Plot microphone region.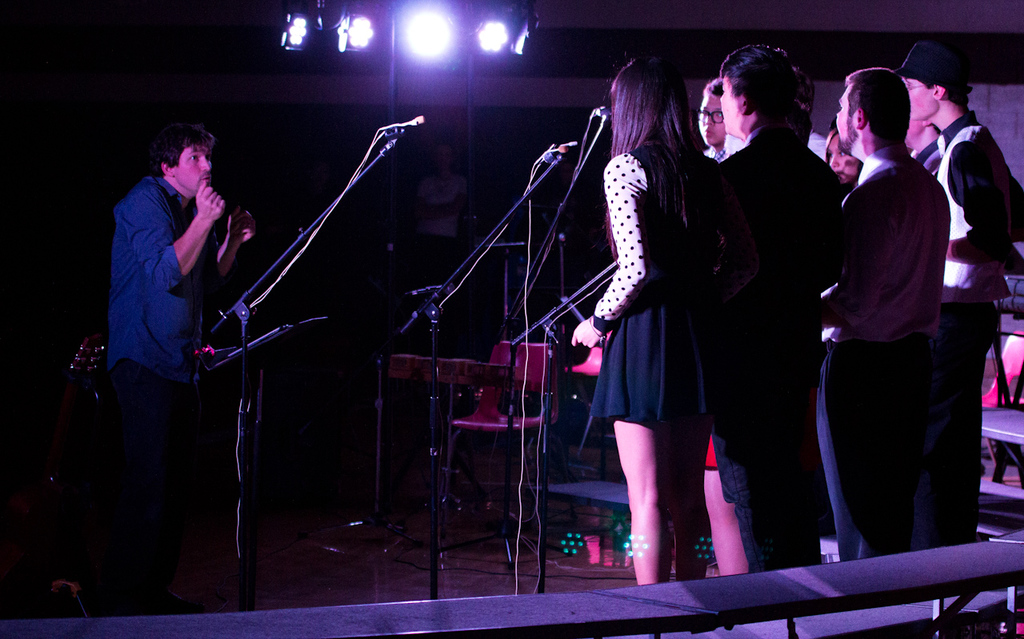
Plotted at pyautogui.locateOnScreen(373, 106, 428, 138).
